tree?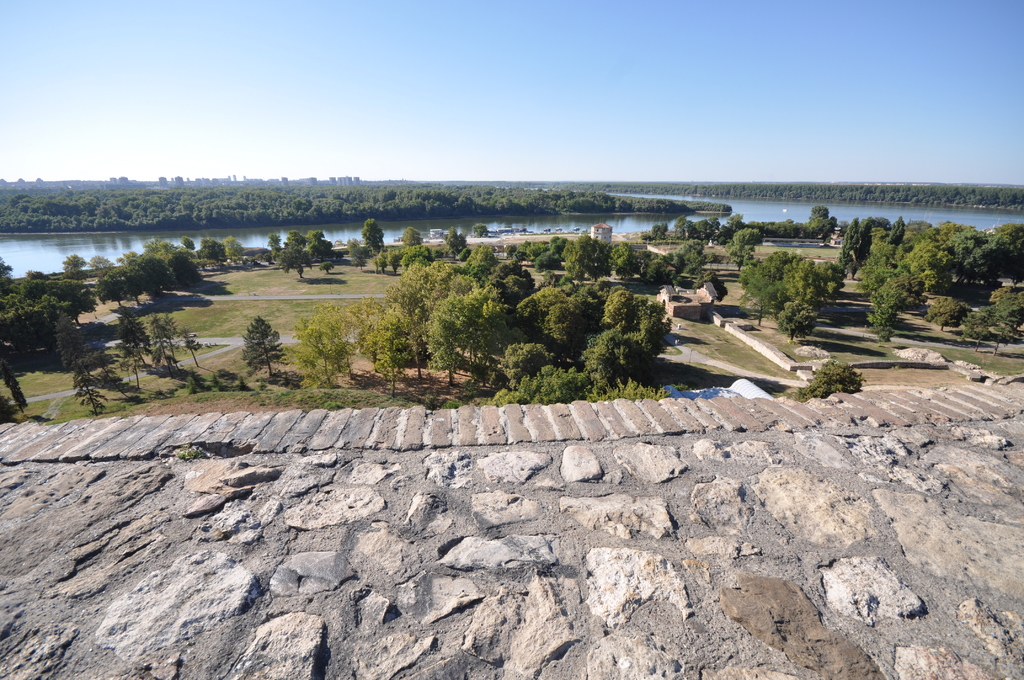
[200, 234, 226, 271]
